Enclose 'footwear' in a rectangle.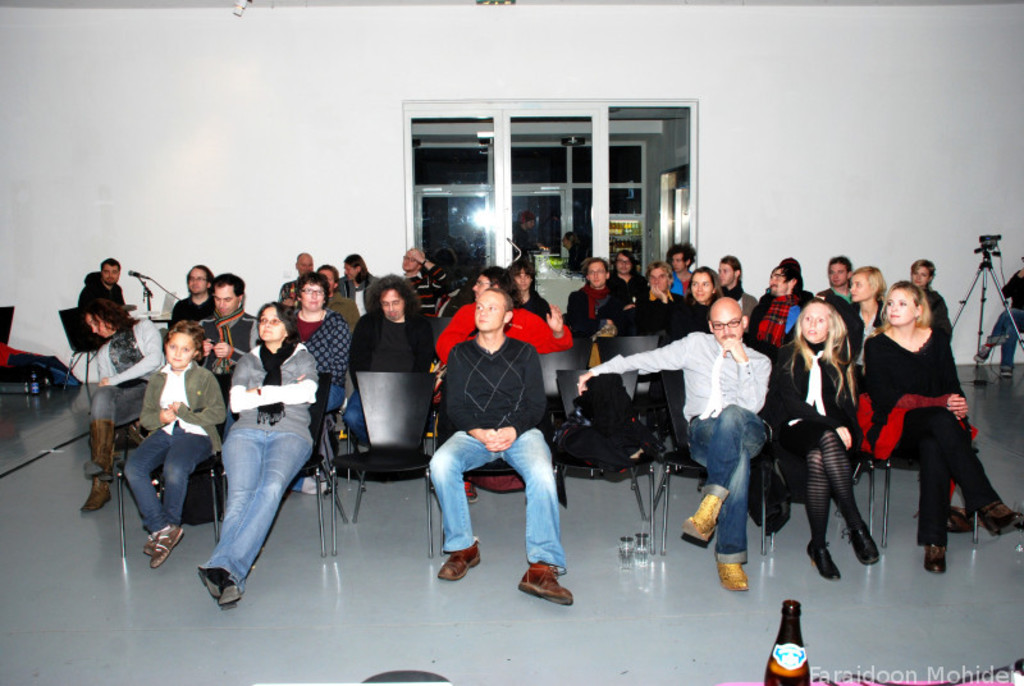
196:570:224:598.
